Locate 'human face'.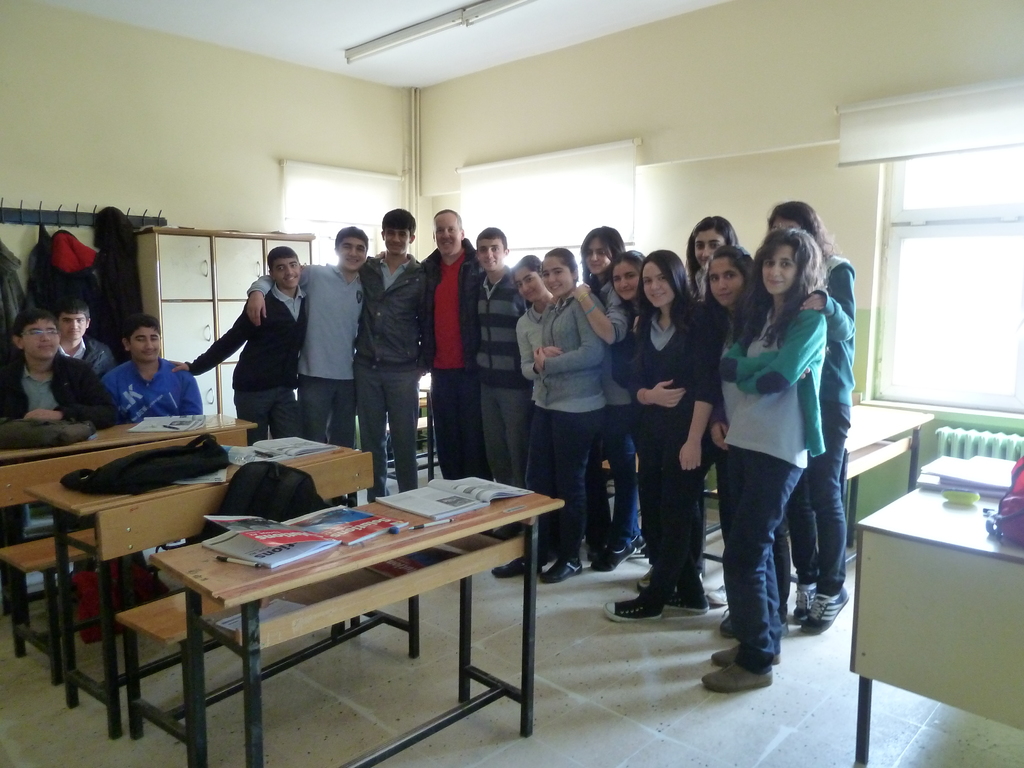
Bounding box: rect(276, 259, 301, 289).
